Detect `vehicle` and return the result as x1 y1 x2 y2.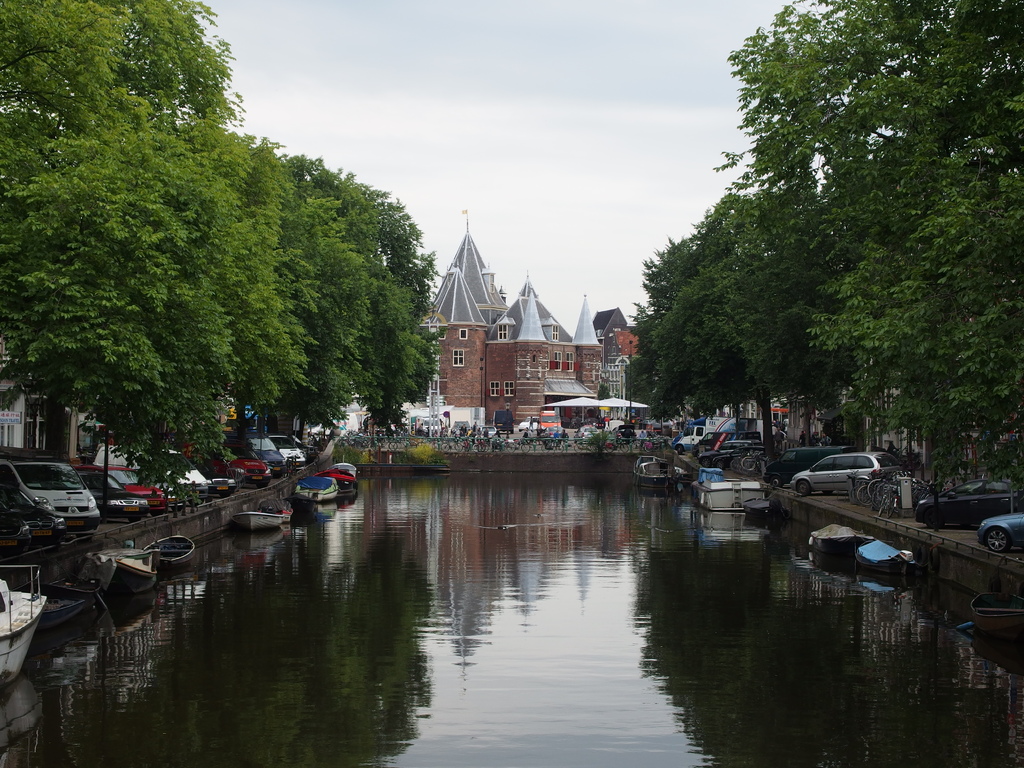
223 394 262 426.
